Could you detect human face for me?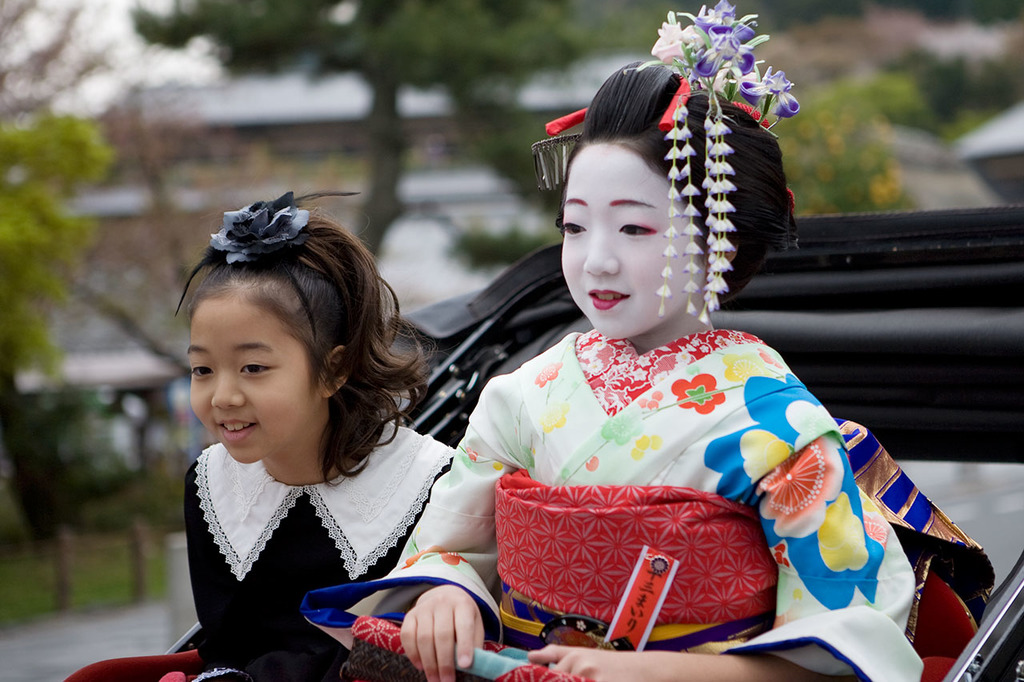
Detection result: <box>563,142,702,340</box>.
